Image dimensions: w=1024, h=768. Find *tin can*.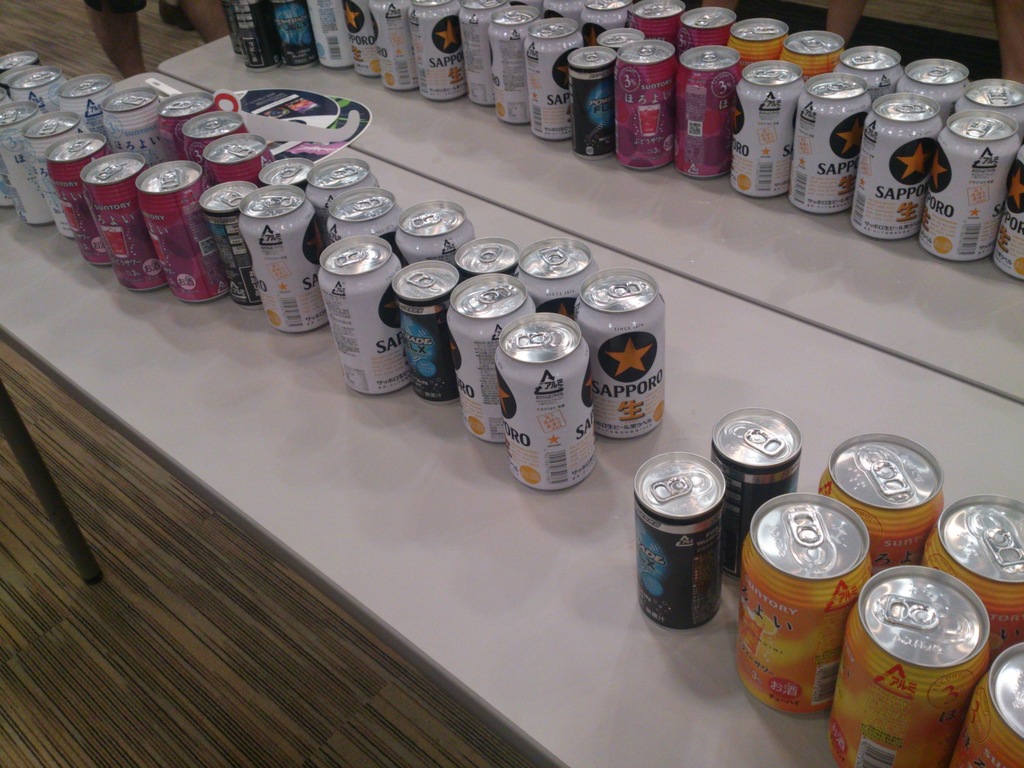
323/218/446/399.
